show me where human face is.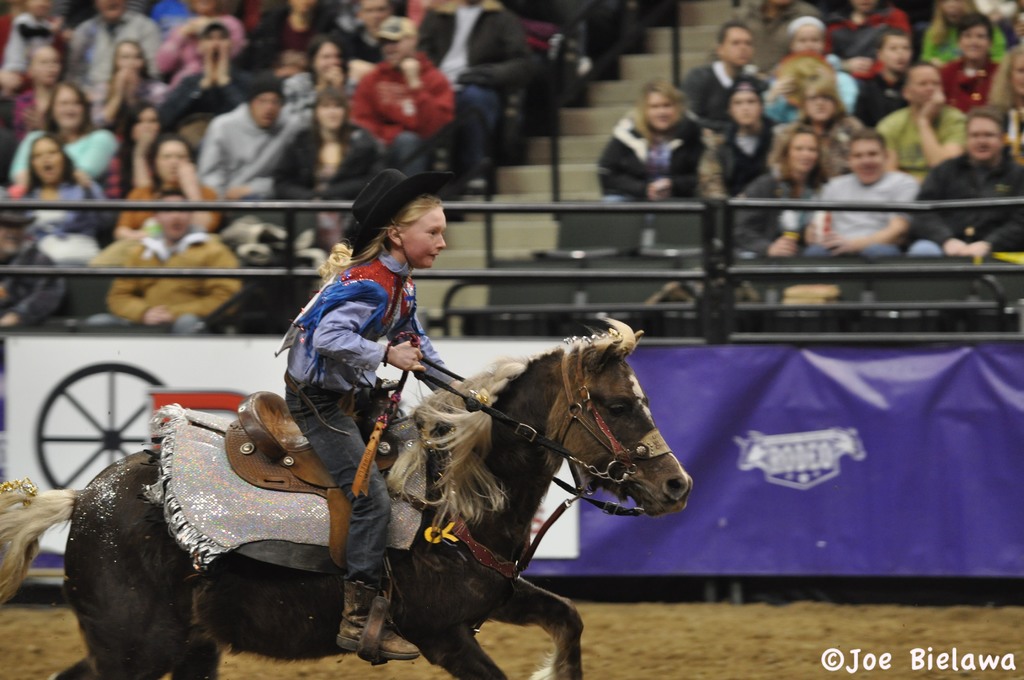
human face is at <region>727, 90, 759, 125</region>.
